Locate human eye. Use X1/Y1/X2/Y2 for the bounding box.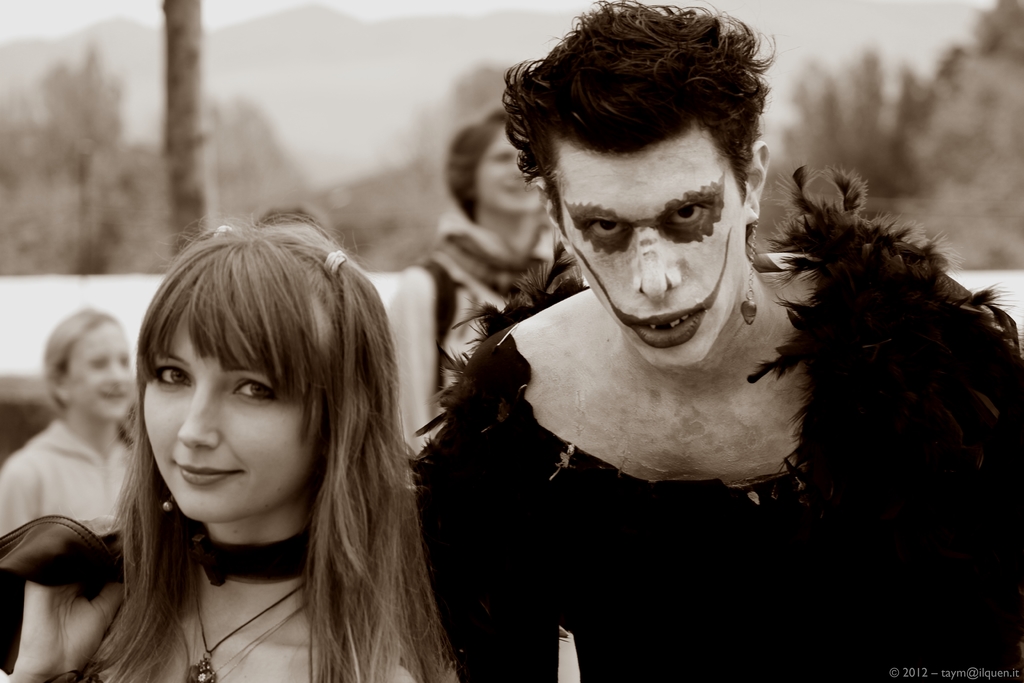
229/379/282/404.
